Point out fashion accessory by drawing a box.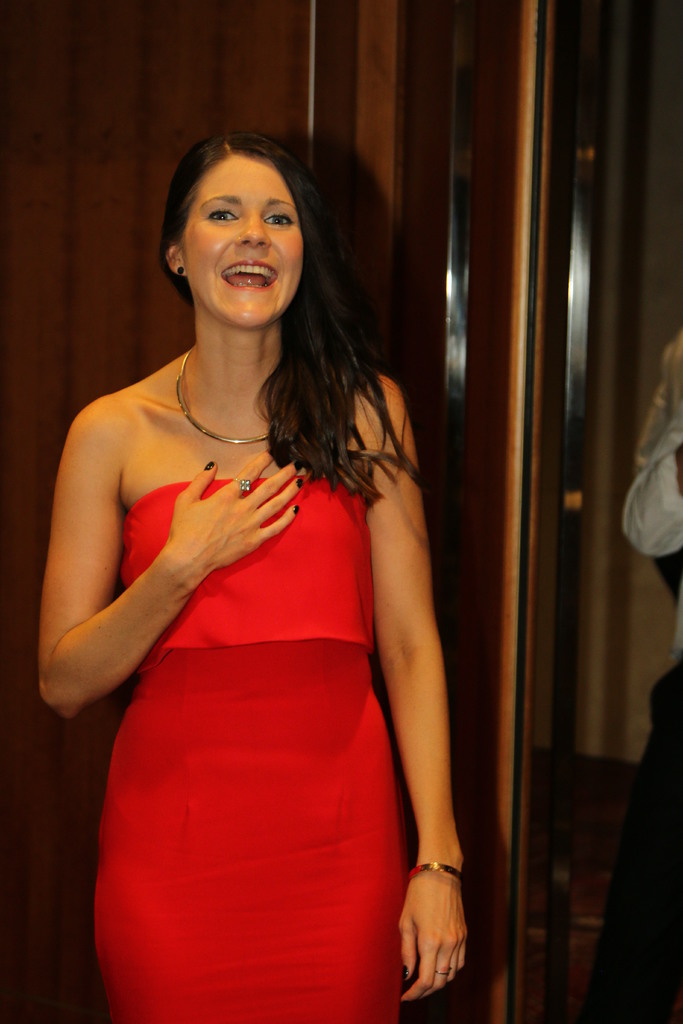
bbox=(297, 477, 302, 492).
